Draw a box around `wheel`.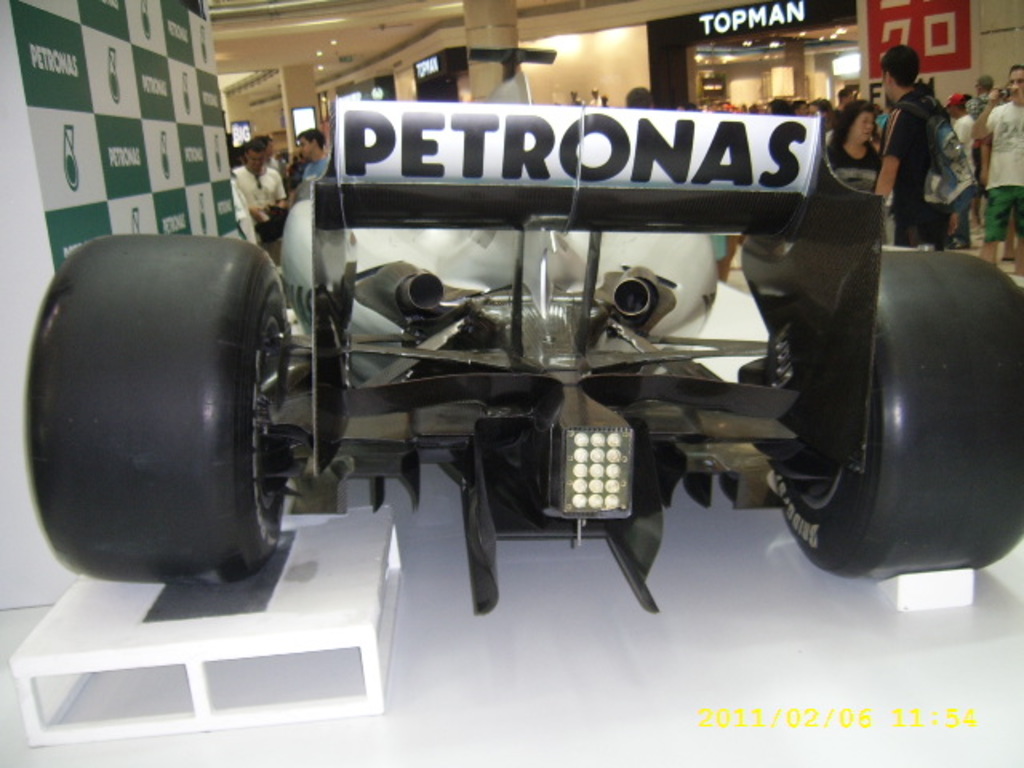
<bbox>766, 248, 1022, 582</bbox>.
